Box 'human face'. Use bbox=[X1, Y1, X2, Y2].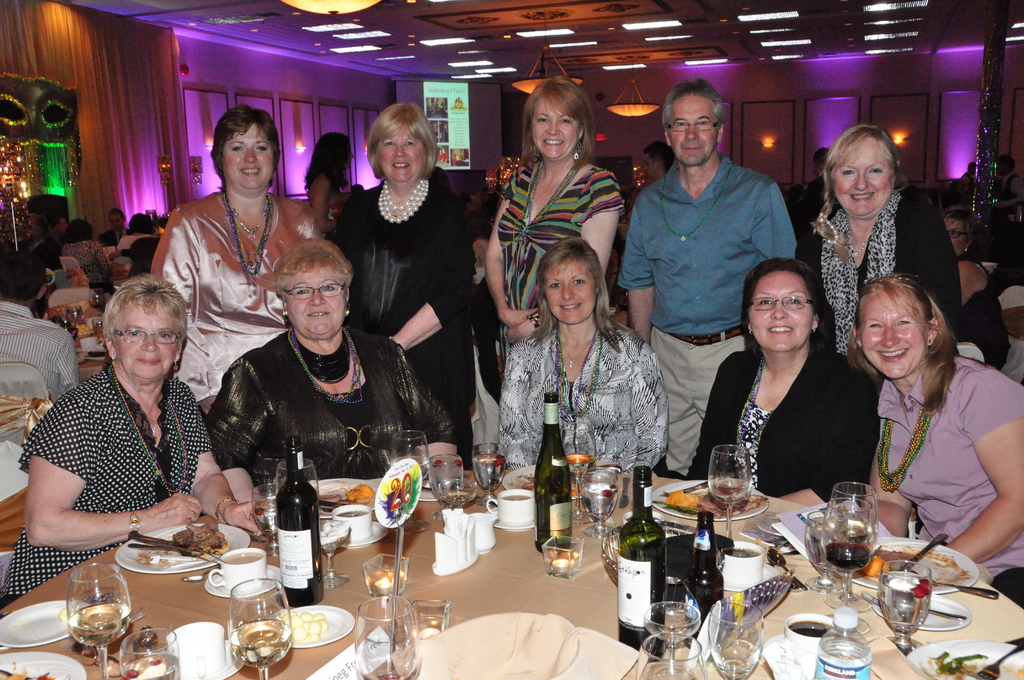
bbox=[380, 123, 426, 183].
